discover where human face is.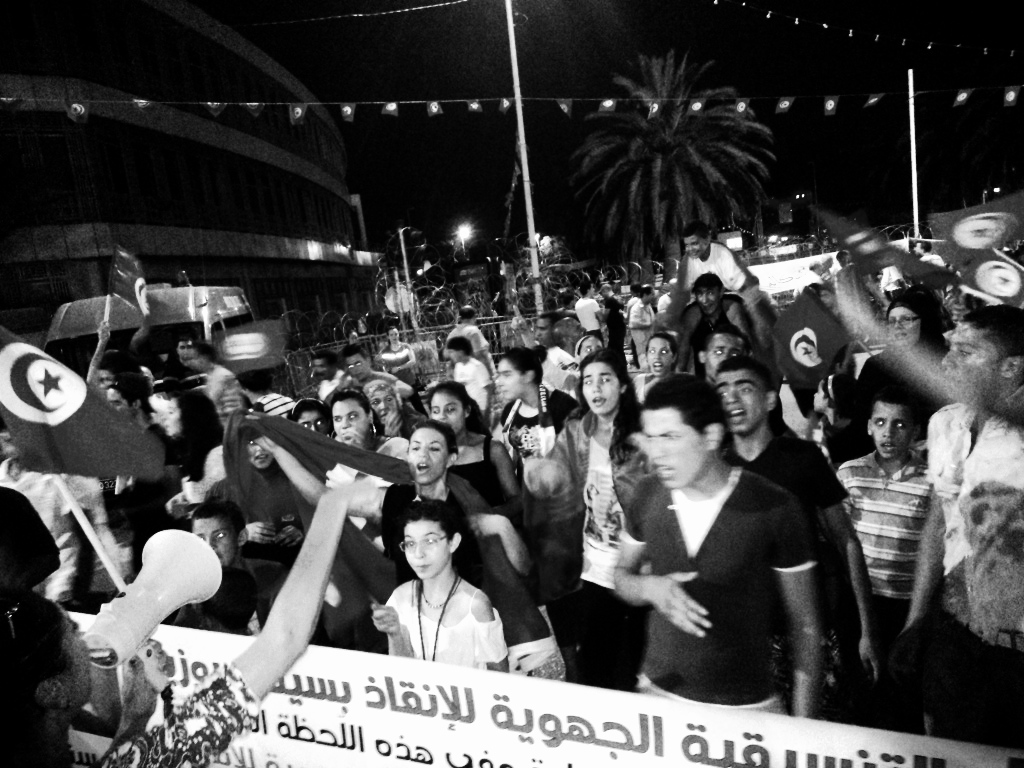
Discovered at box(868, 404, 907, 460).
